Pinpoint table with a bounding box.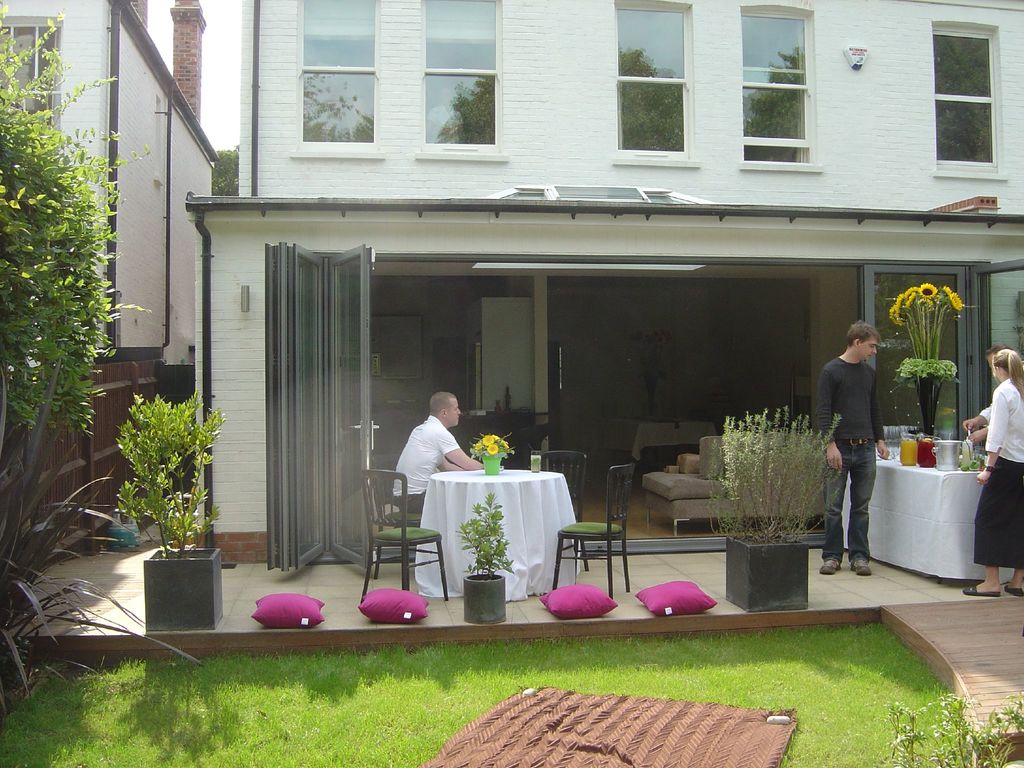
417 467 584 596.
